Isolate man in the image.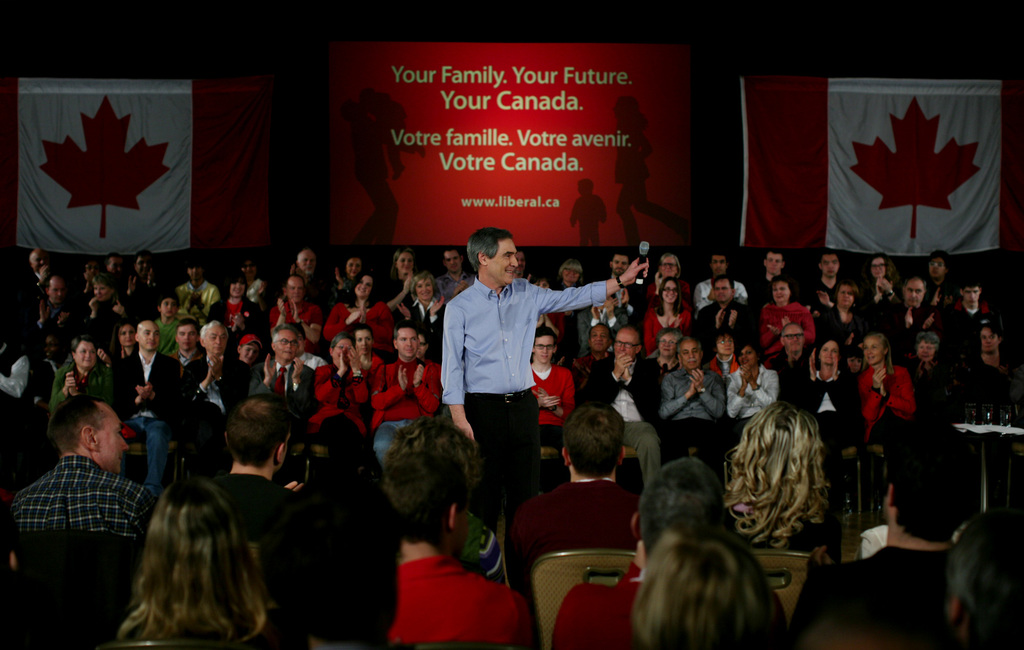
Isolated region: box=[527, 326, 576, 447].
